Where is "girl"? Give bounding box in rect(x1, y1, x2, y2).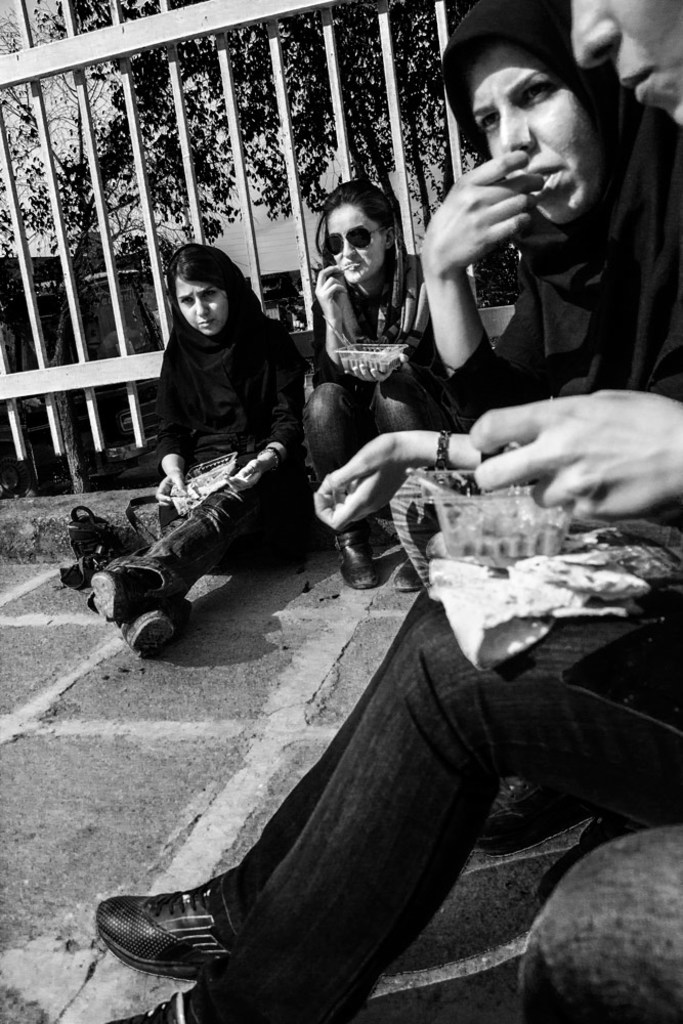
rect(82, 242, 310, 660).
